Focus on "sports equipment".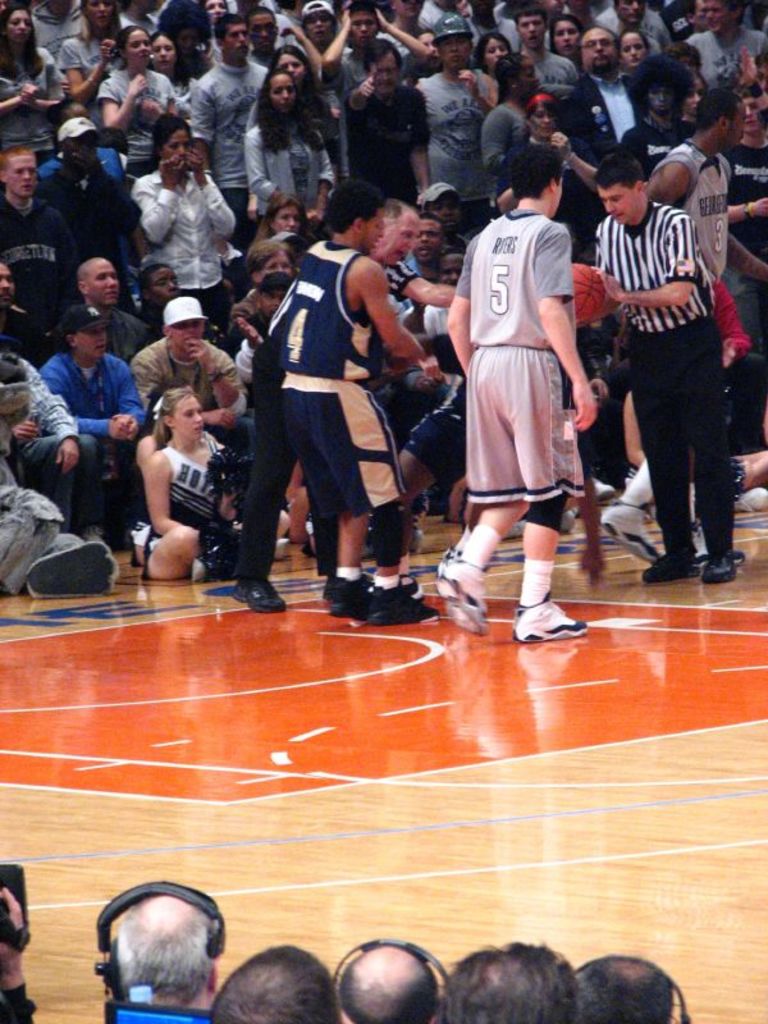
Focused at detection(408, 521, 426, 558).
